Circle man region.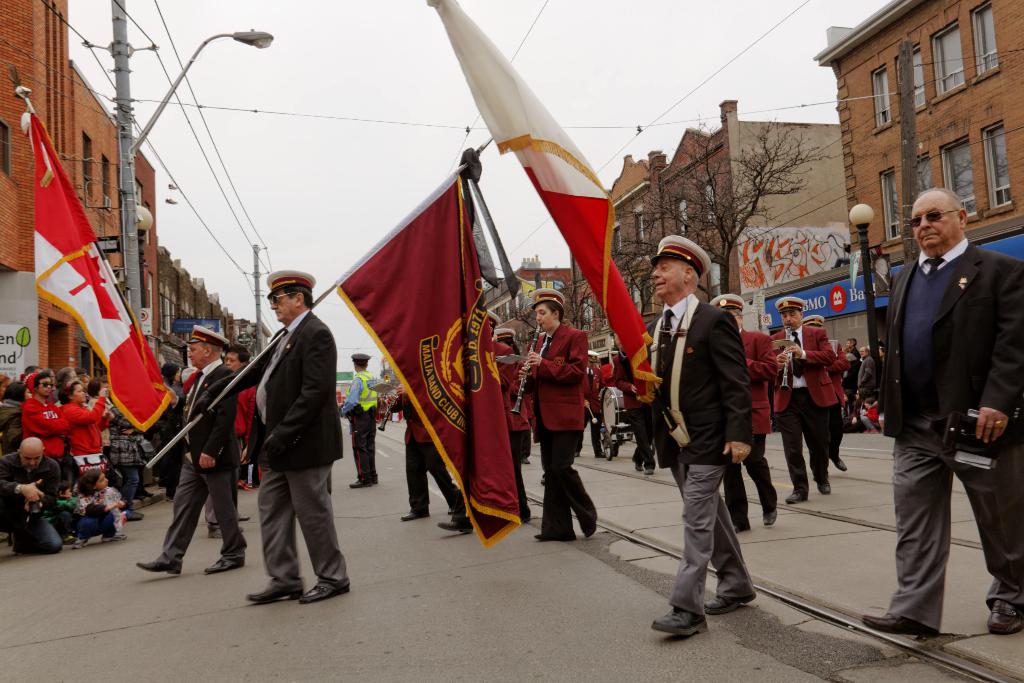
Region: (134,325,249,580).
